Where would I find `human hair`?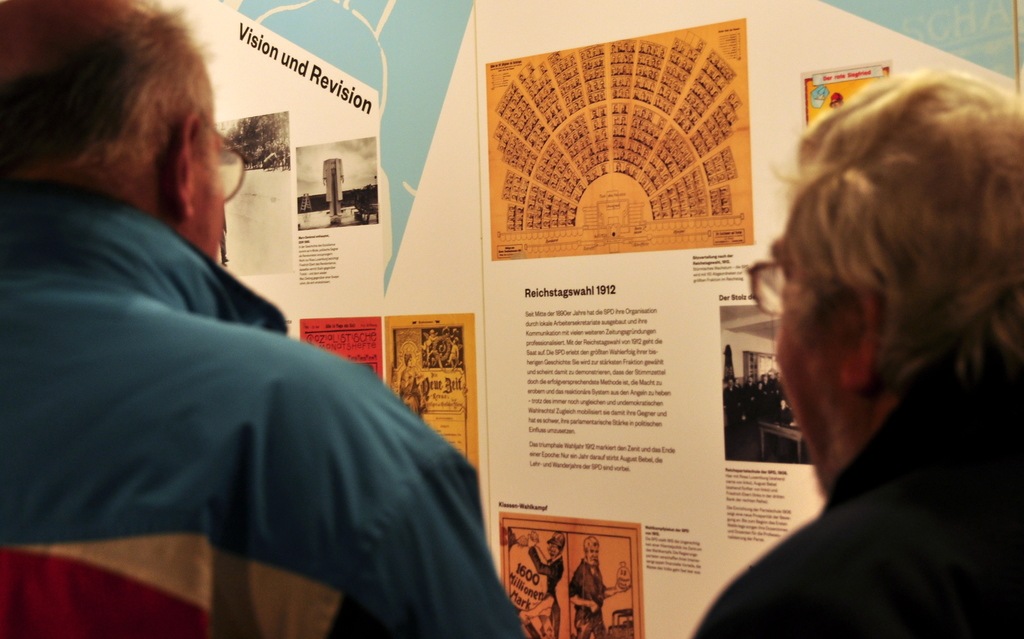
At (785, 64, 1020, 478).
